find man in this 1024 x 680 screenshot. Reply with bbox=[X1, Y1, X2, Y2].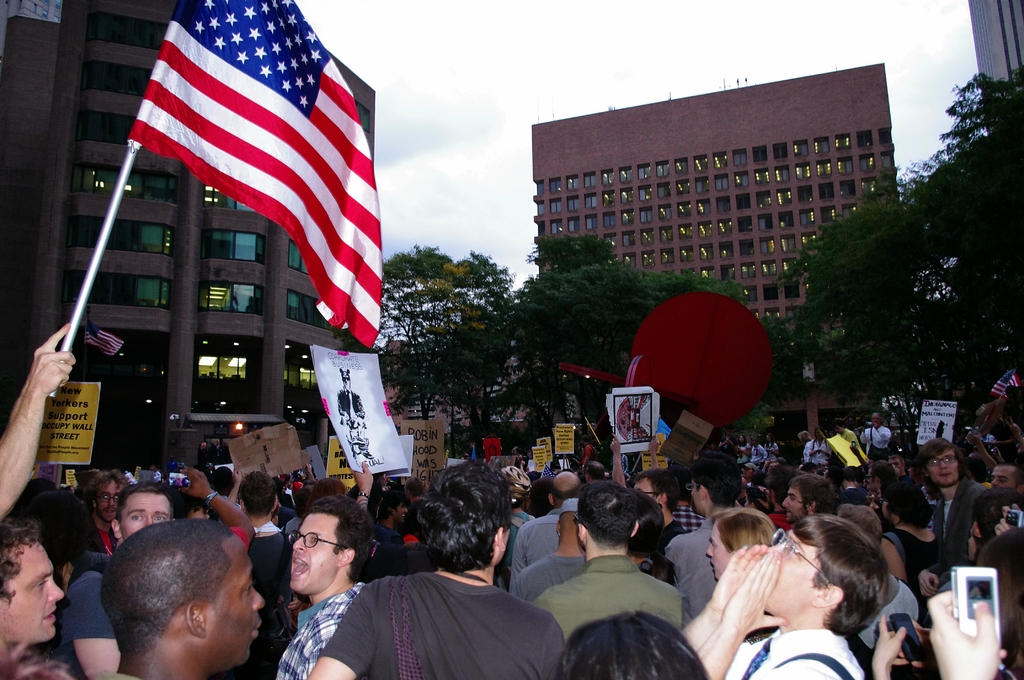
bbox=[107, 517, 266, 679].
